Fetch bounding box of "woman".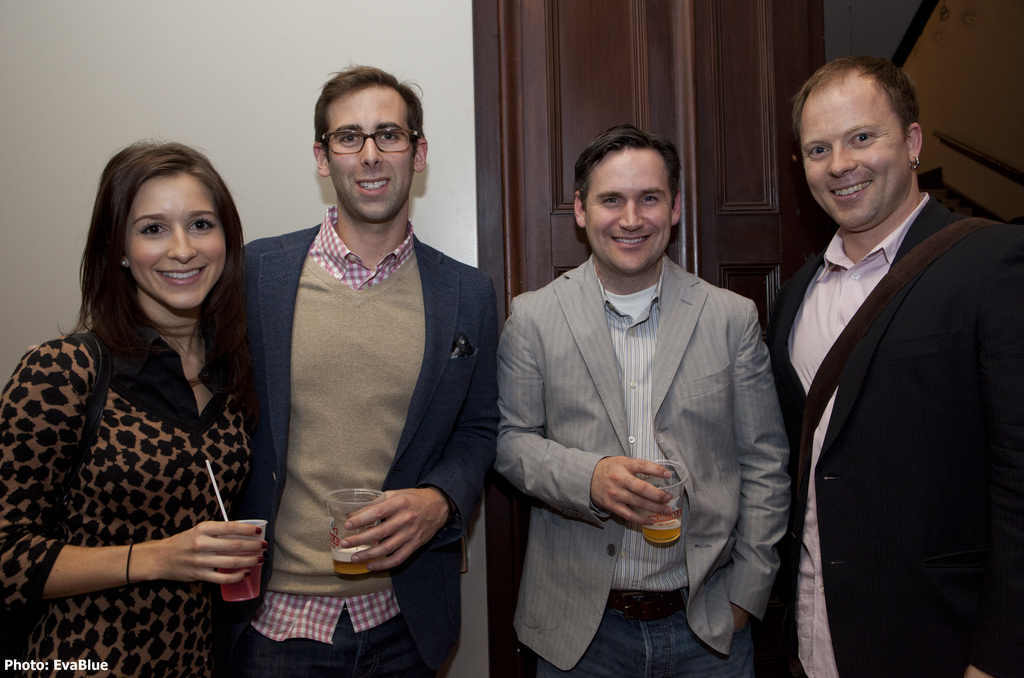
Bbox: l=0, t=138, r=266, b=677.
